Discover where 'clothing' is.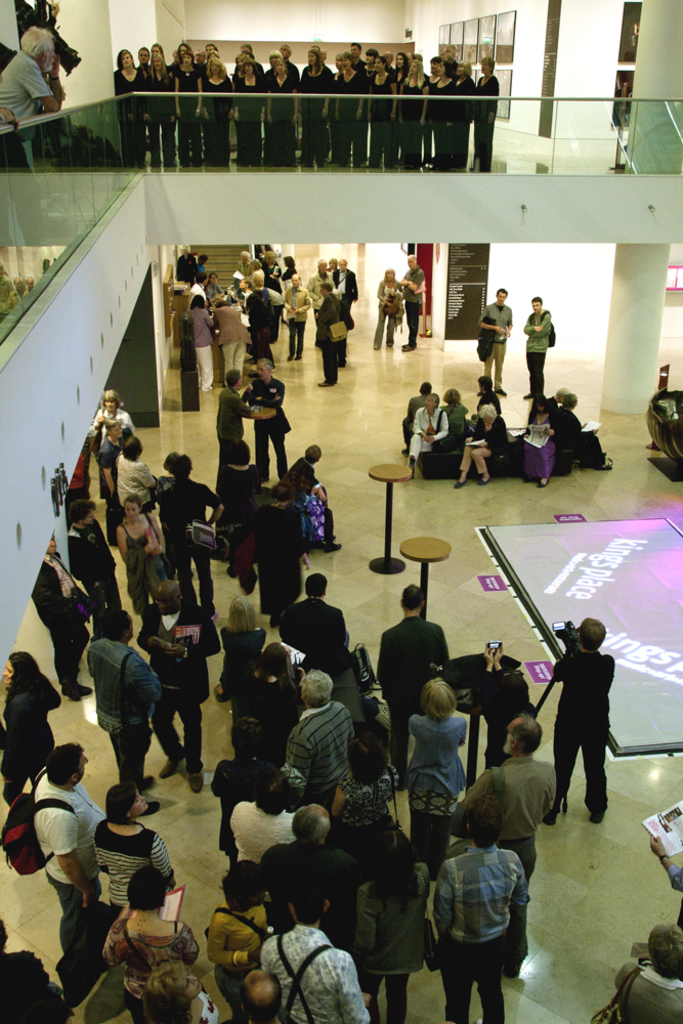
Discovered at [213, 393, 254, 473].
